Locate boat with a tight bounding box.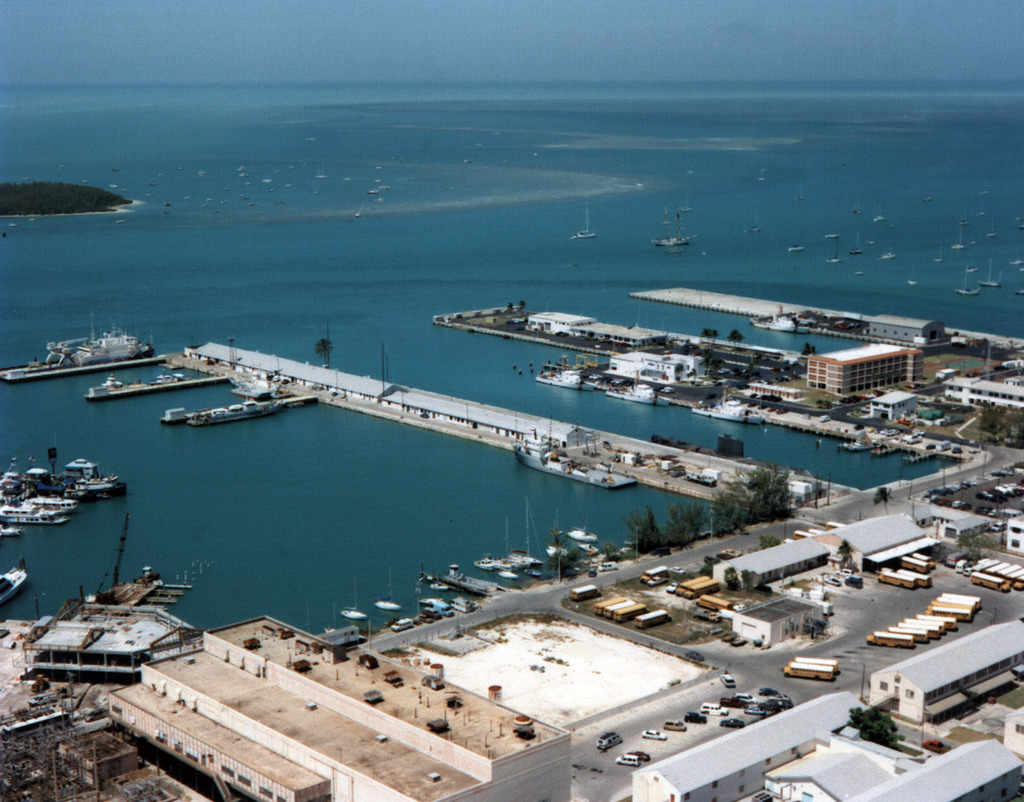
<region>1016, 287, 1023, 295</region>.
